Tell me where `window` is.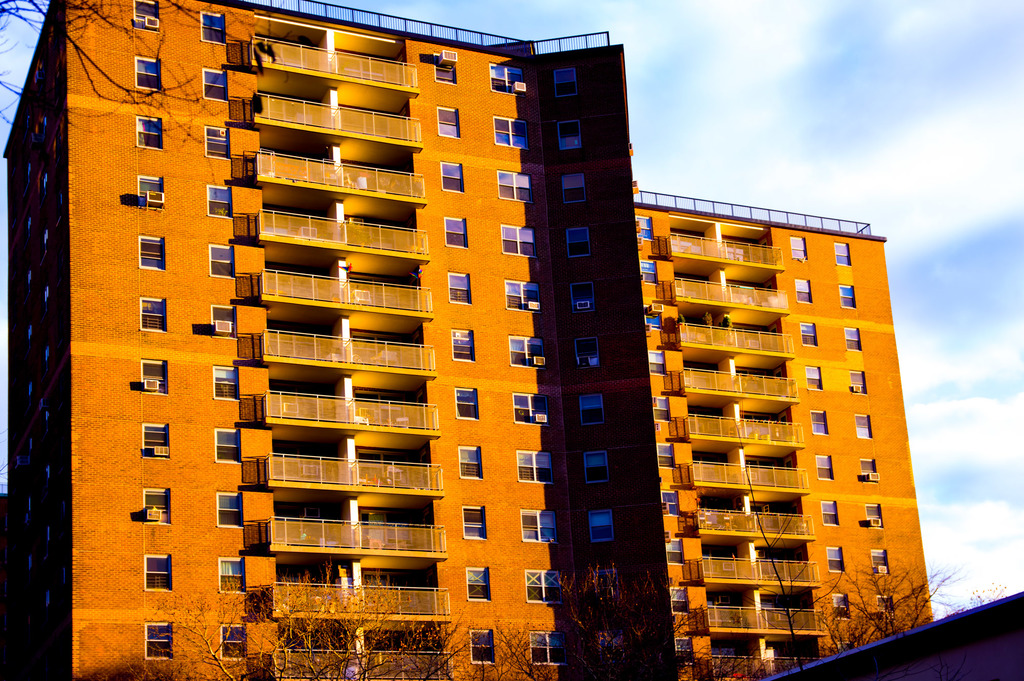
`window` is at [797, 324, 819, 348].
